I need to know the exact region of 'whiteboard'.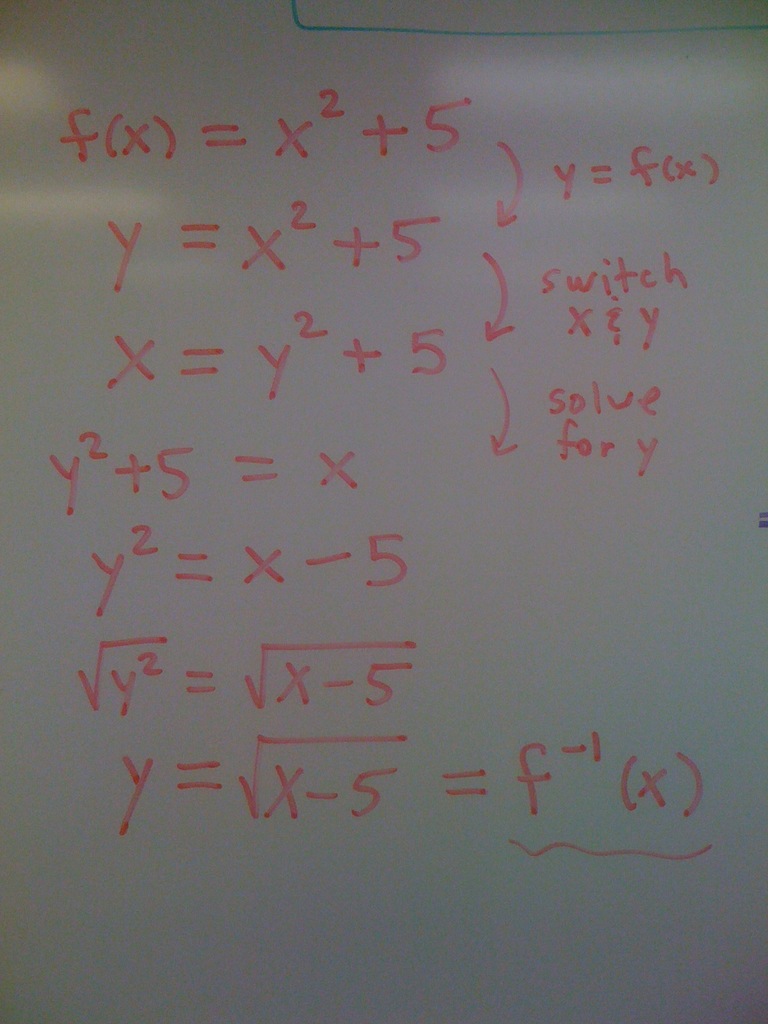
Region: pyautogui.locateOnScreen(0, 0, 767, 1023).
